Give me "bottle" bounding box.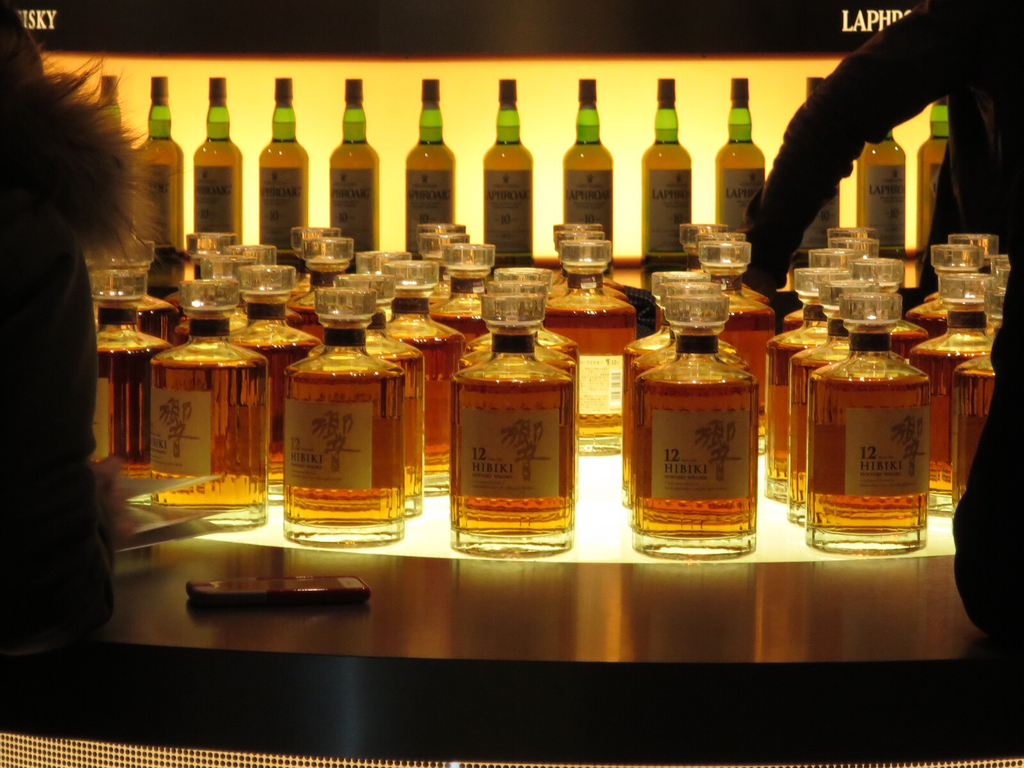
[560, 76, 612, 272].
